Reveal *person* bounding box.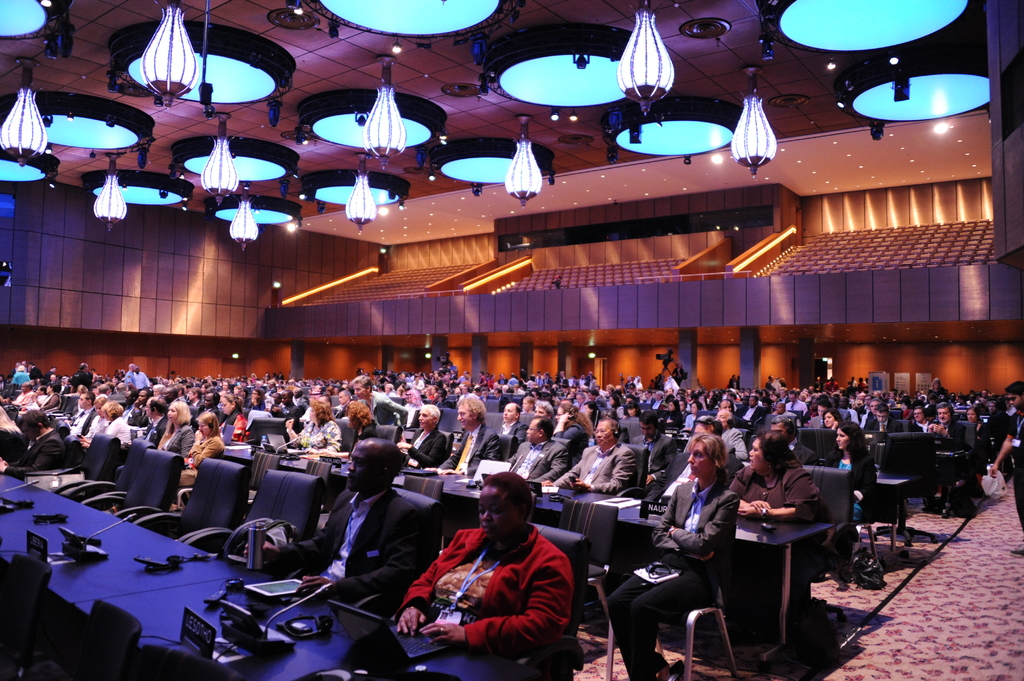
Revealed: locate(99, 383, 108, 396).
